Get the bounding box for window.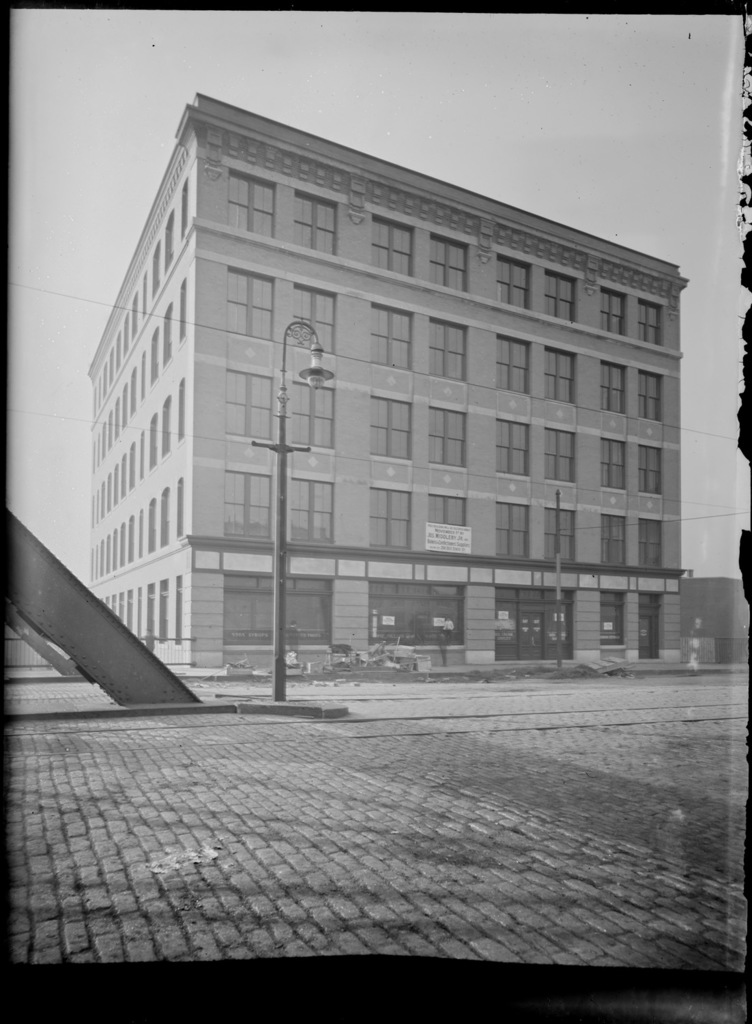
bbox=[594, 357, 624, 412].
